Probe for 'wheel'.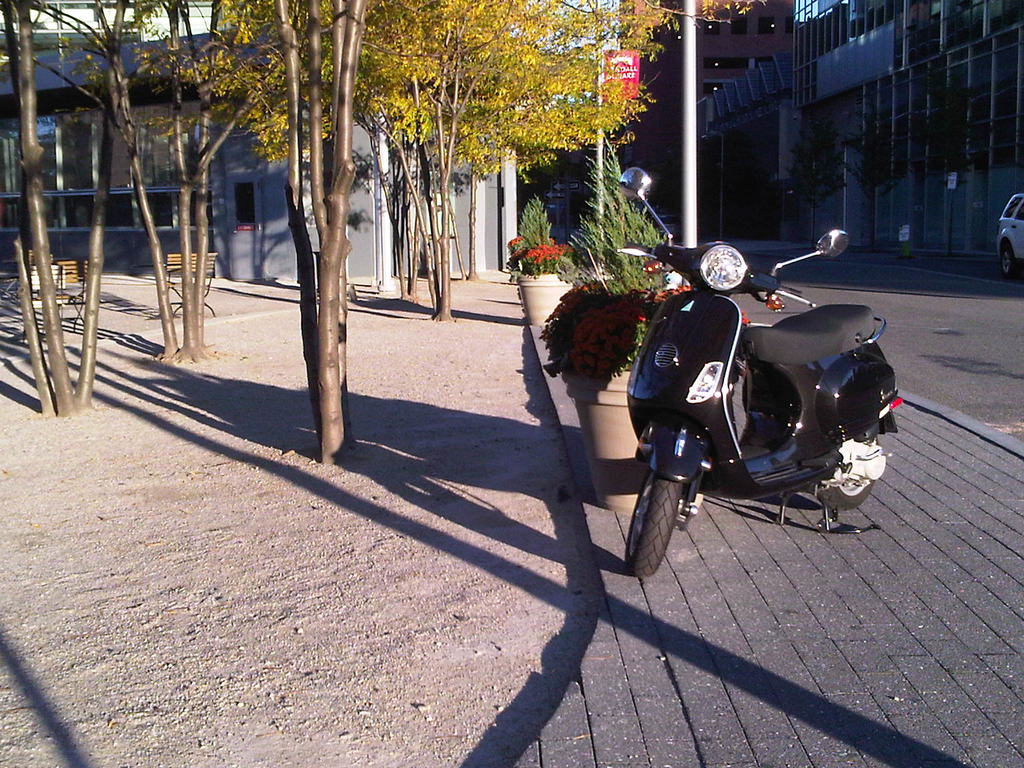
Probe result: x1=996, y1=242, x2=1021, y2=275.
